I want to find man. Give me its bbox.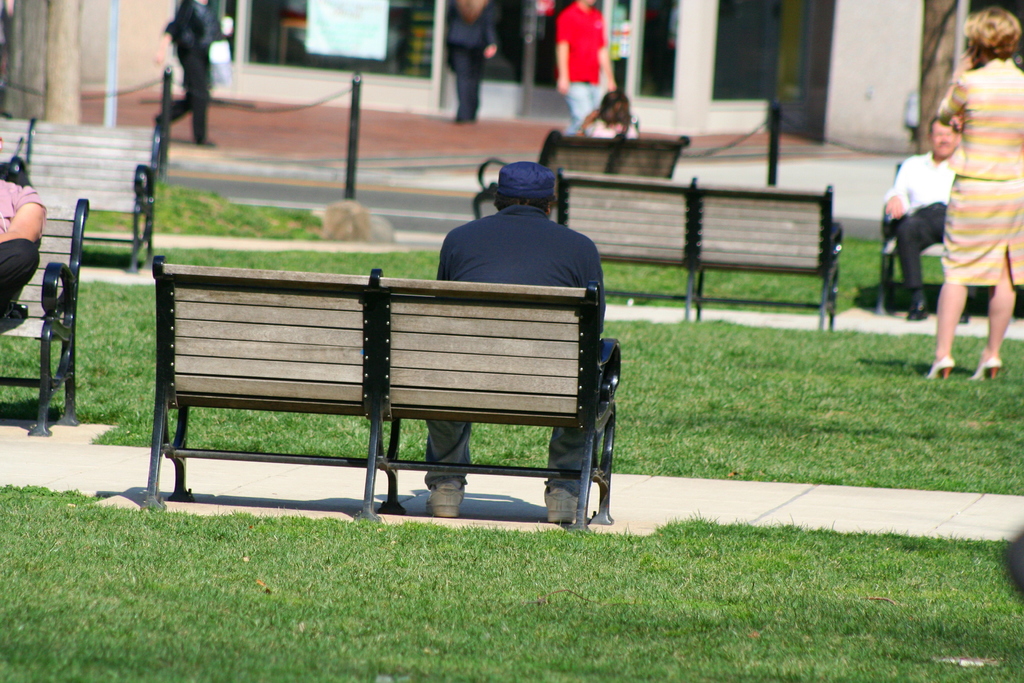
select_region(554, 0, 621, 136).
